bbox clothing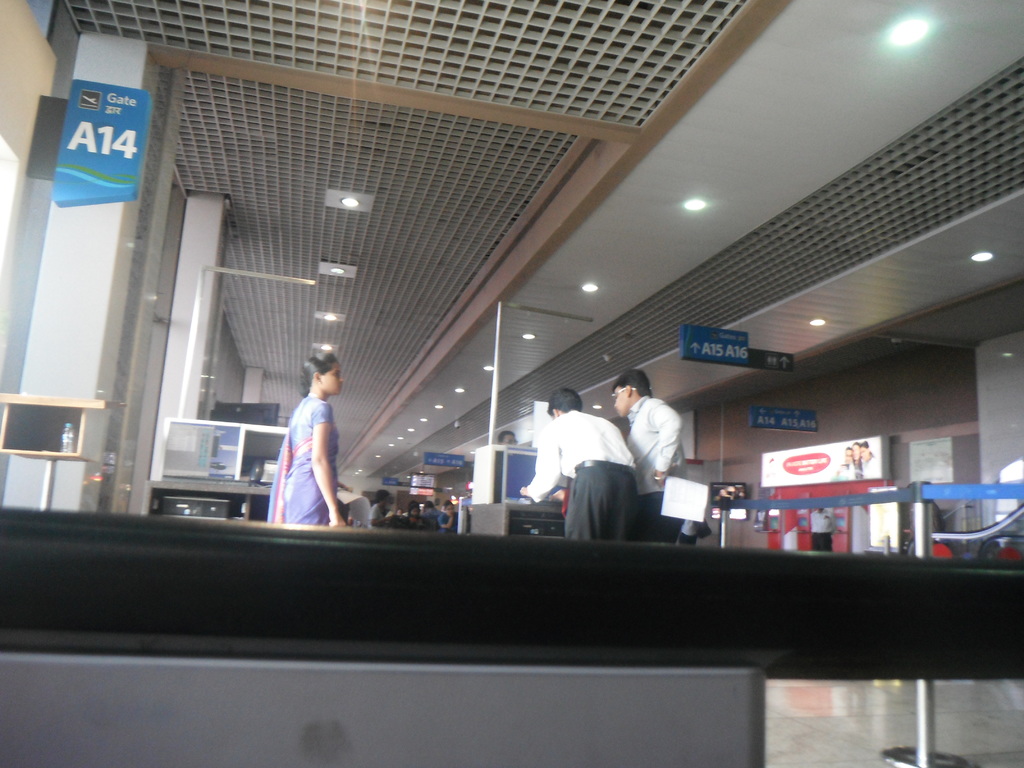
{"x1": 523, "y1": 400, "x2": 662, "y2": 545}
